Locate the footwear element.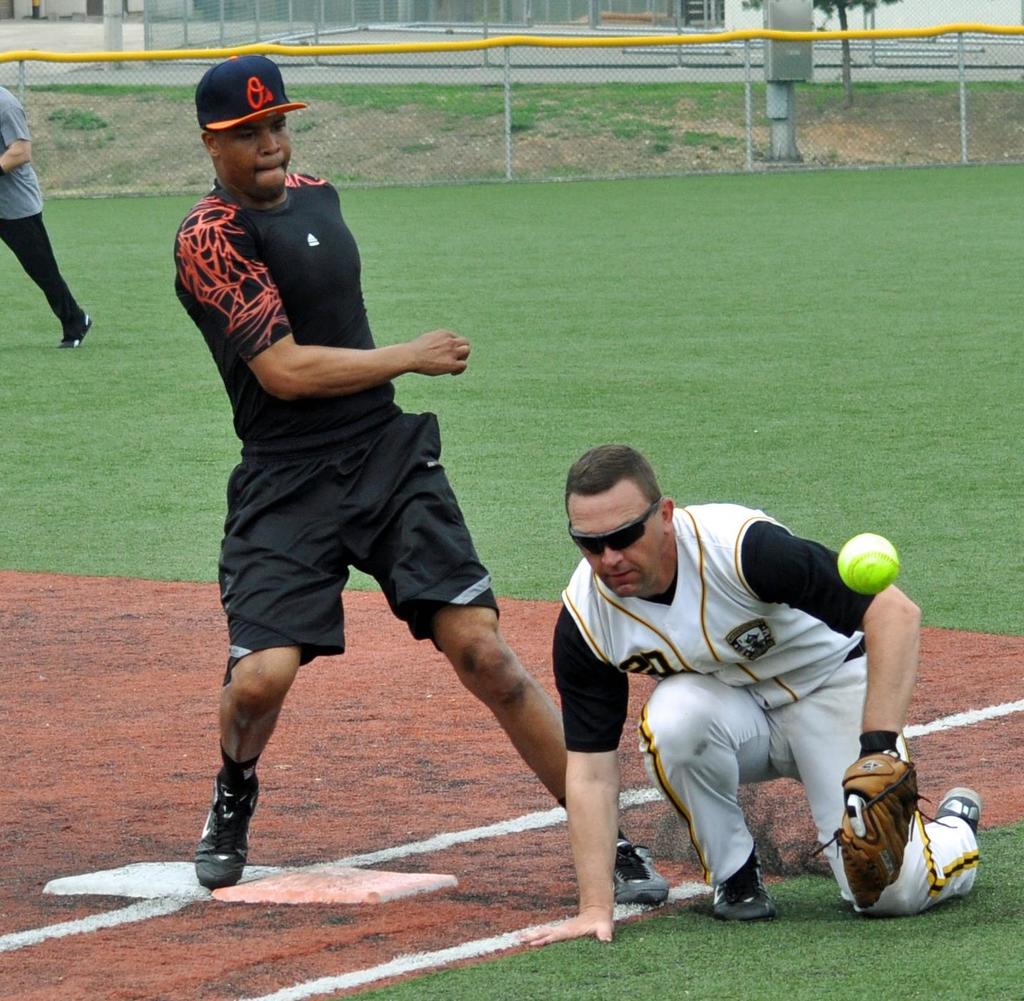
Element bbox: rect(709, 850, 778, 919).
